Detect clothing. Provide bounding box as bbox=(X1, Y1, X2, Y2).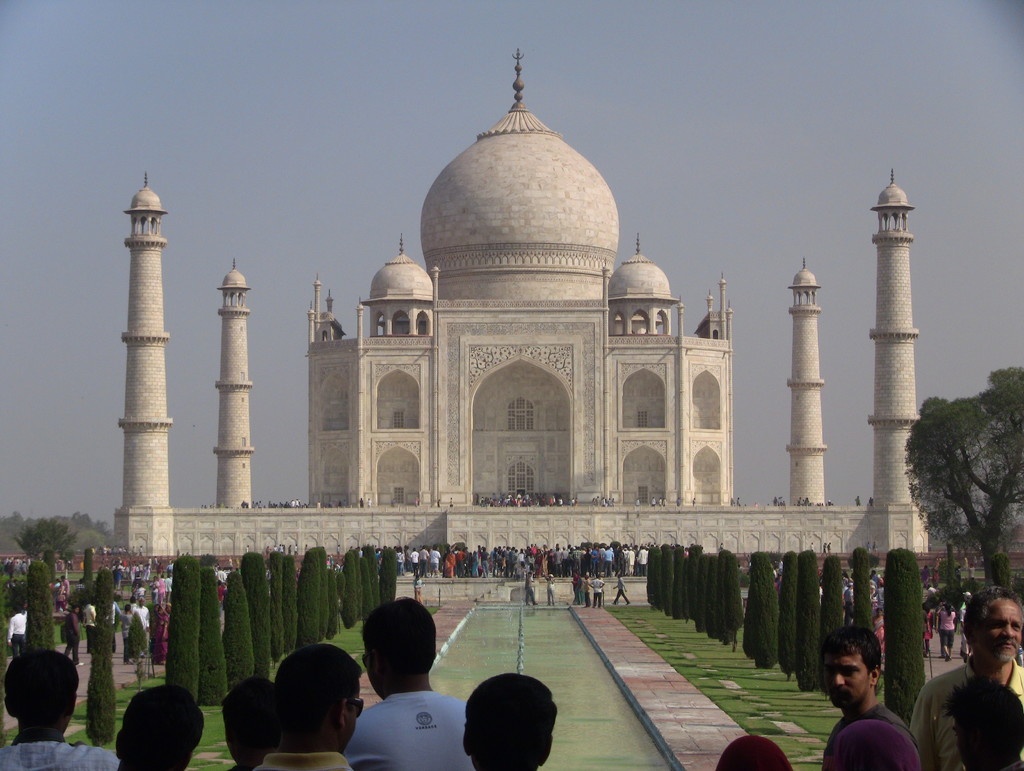
bbox=(575, 578, 582, 604).
